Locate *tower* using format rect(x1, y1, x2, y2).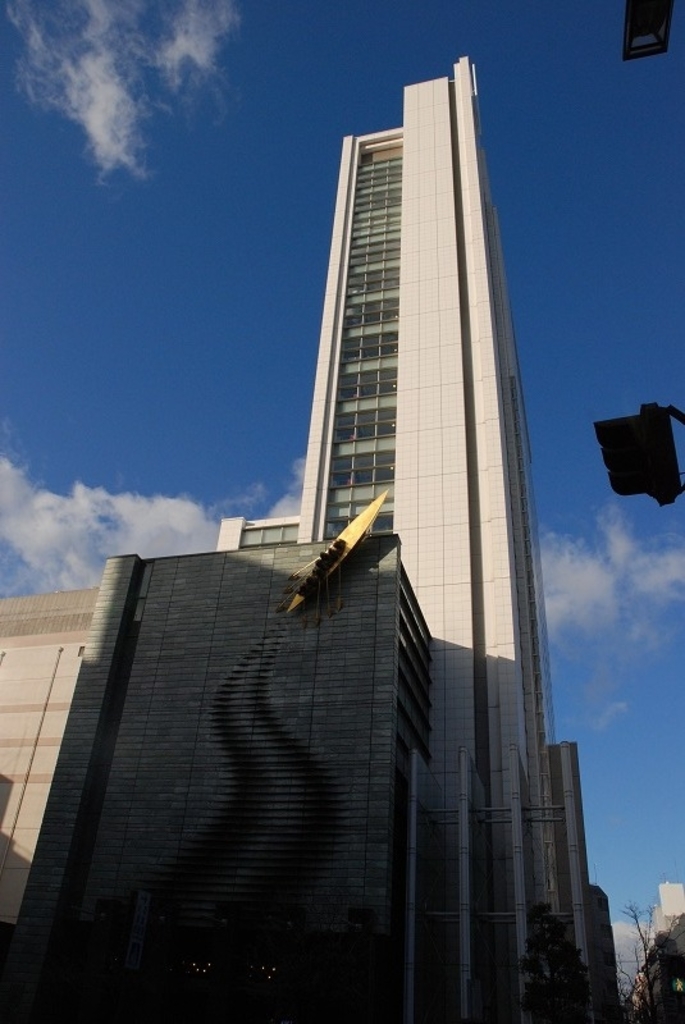
rect(239, 24, 584, 918).
